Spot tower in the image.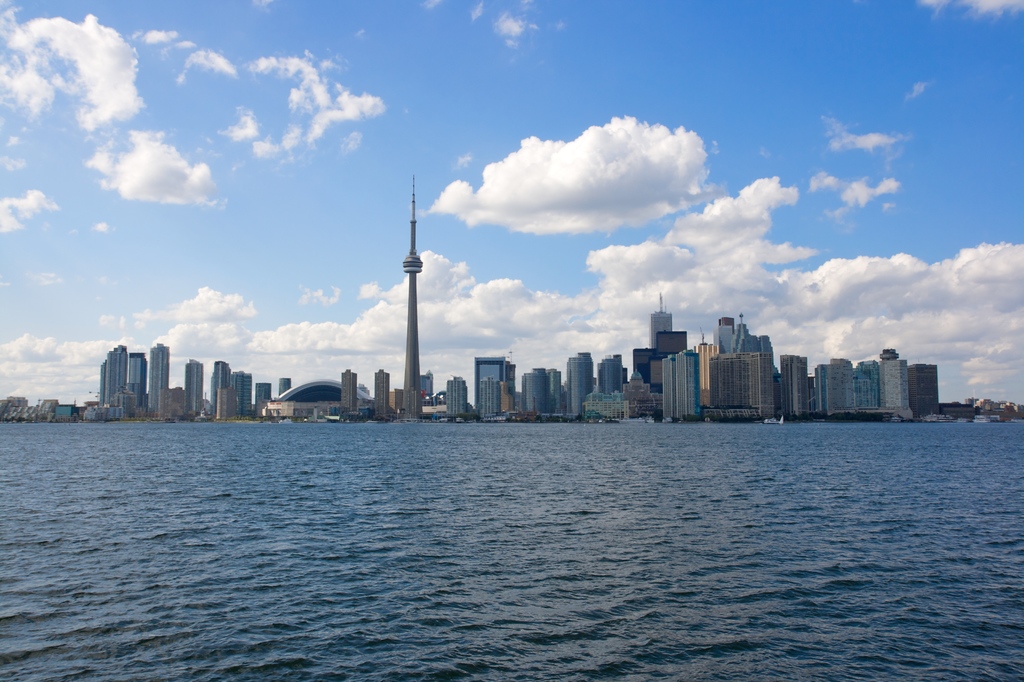
tower found at {"x1": 442, "y1": 379, "x2": 460, "y2": 421}.
